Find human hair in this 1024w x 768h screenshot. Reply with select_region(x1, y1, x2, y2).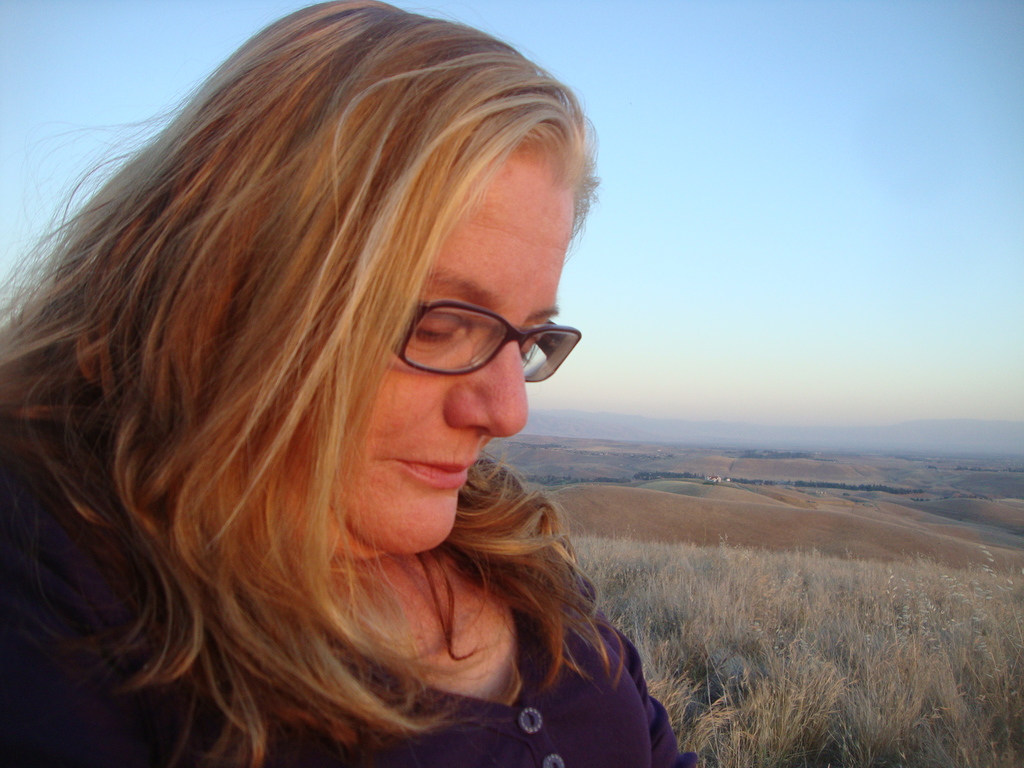
select_region(38, 1, 634, 726).
